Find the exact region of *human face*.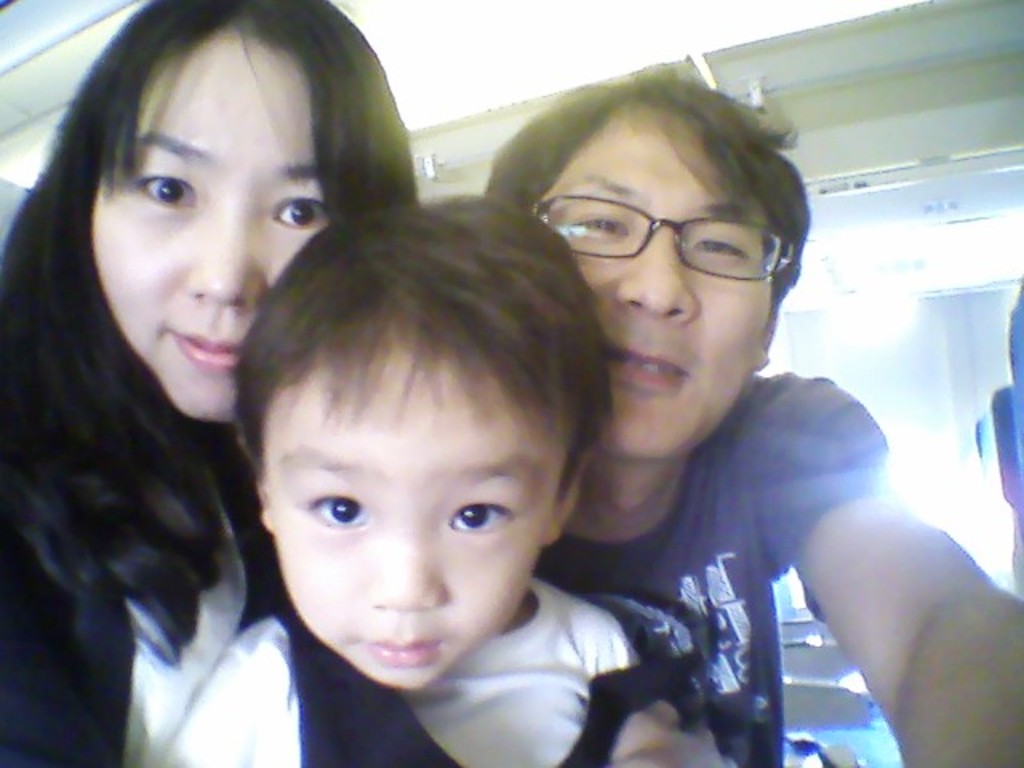
Exact region: bbox(538, 114, 768, 462).
